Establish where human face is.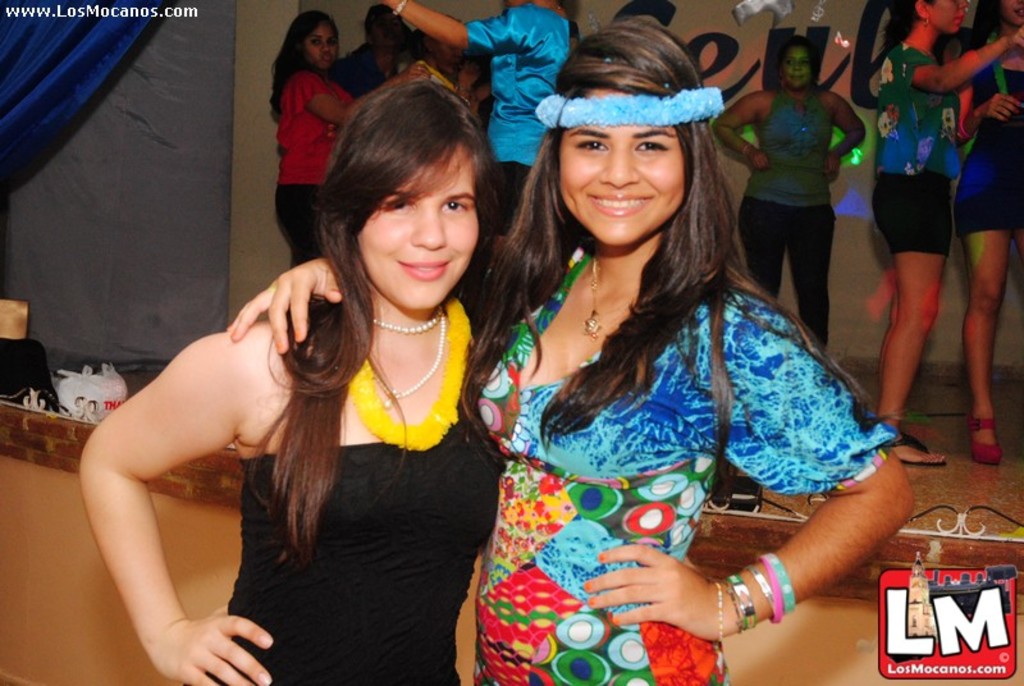
Established at [780,47,814,91].
